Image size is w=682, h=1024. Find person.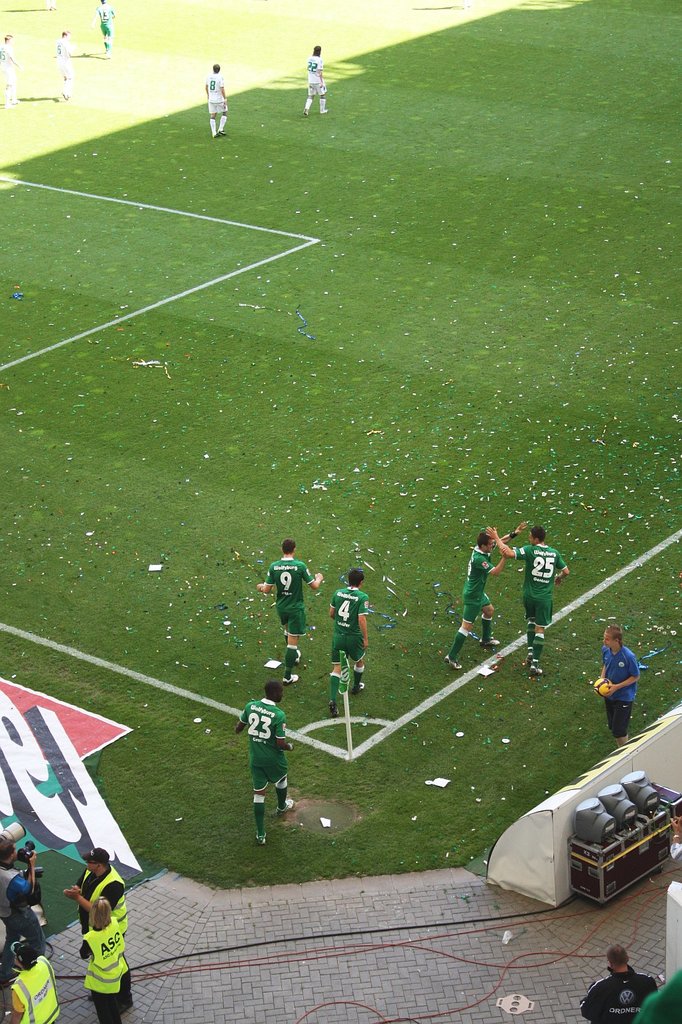
BBox(207, 62, 235, 143).
